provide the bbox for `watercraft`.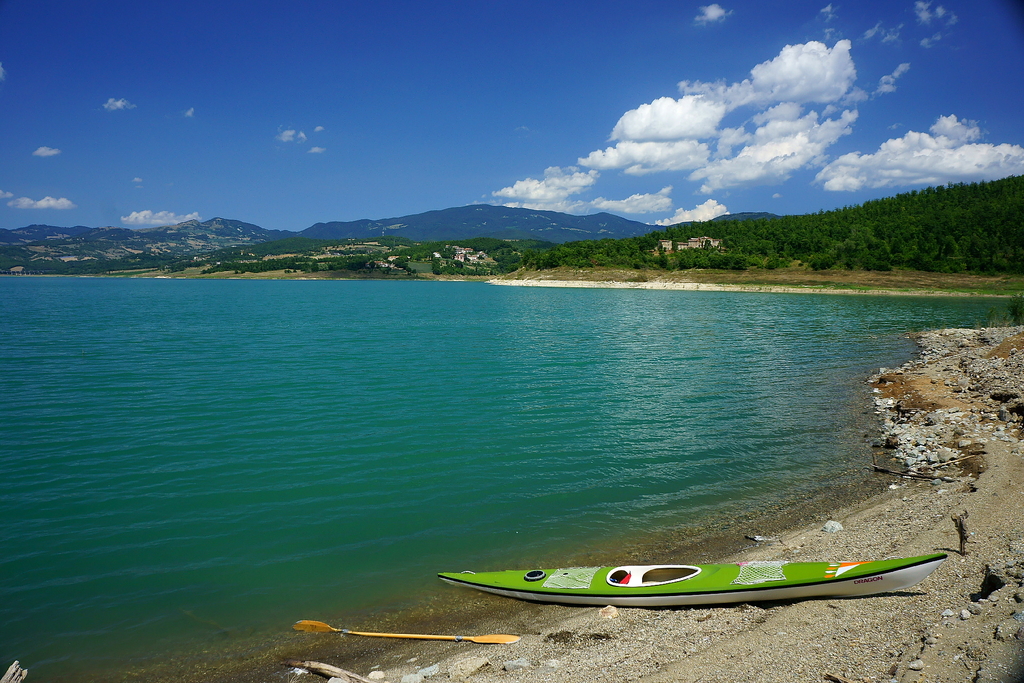
detection(442, 556, 945, 612).
